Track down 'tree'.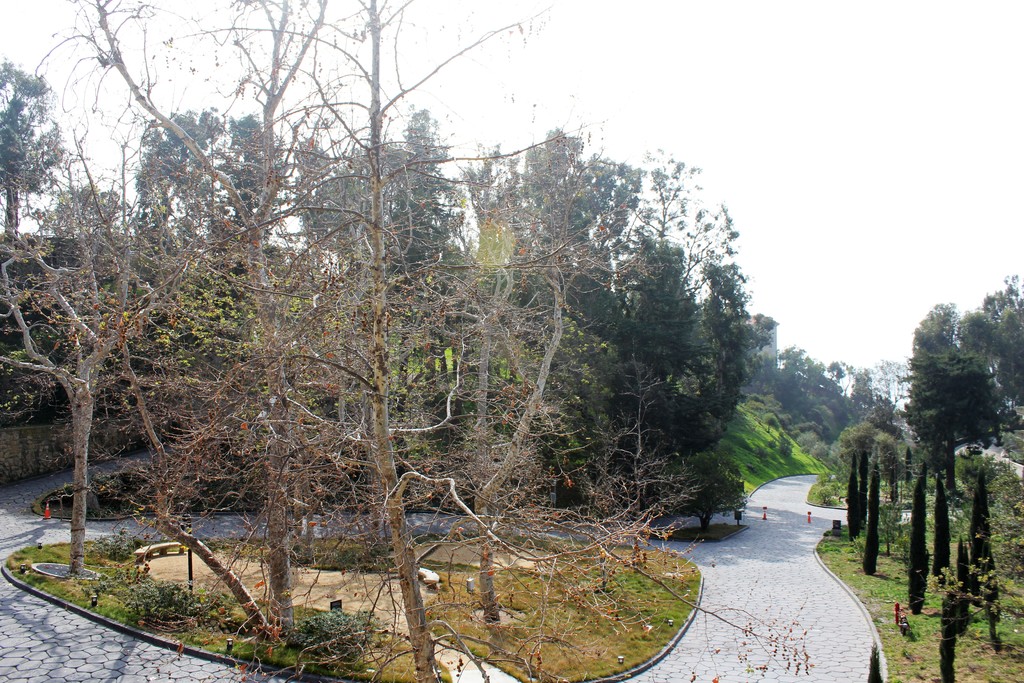
Tracked to box(966, 469, 999, 562).
